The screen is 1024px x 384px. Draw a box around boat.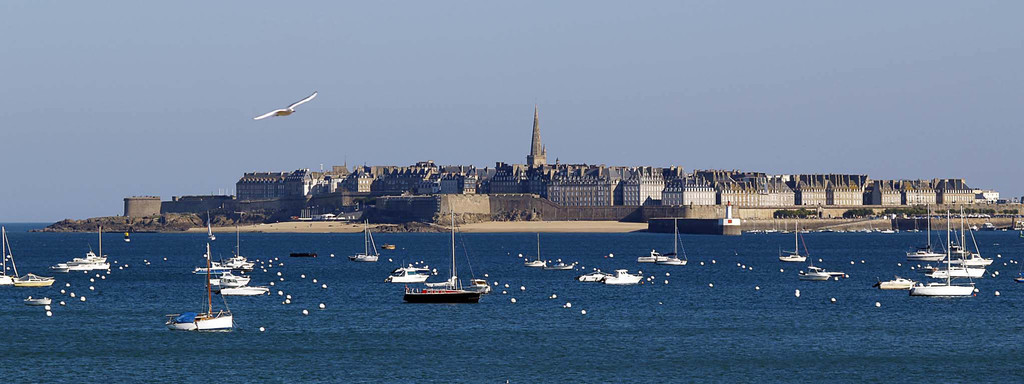
l=778, t=215, r=808, b=265.
